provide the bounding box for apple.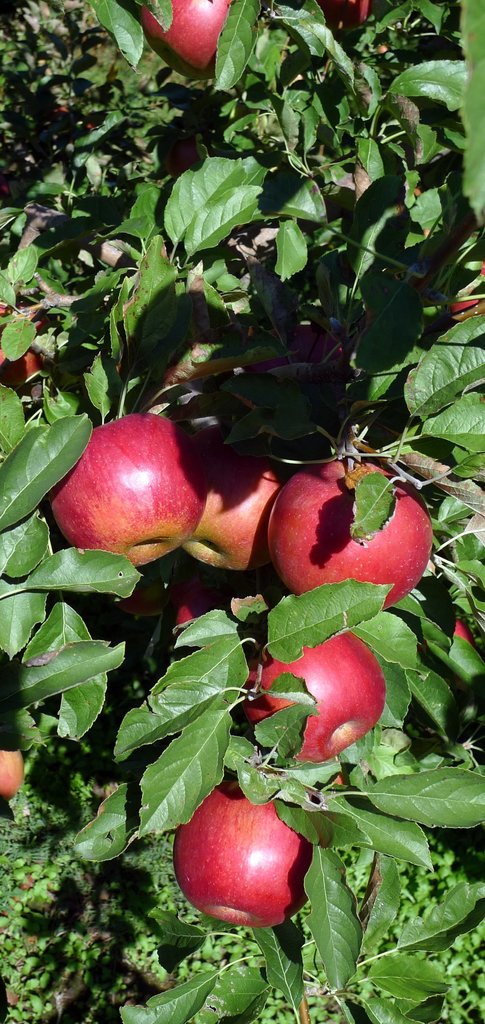
179 454 283 579.
